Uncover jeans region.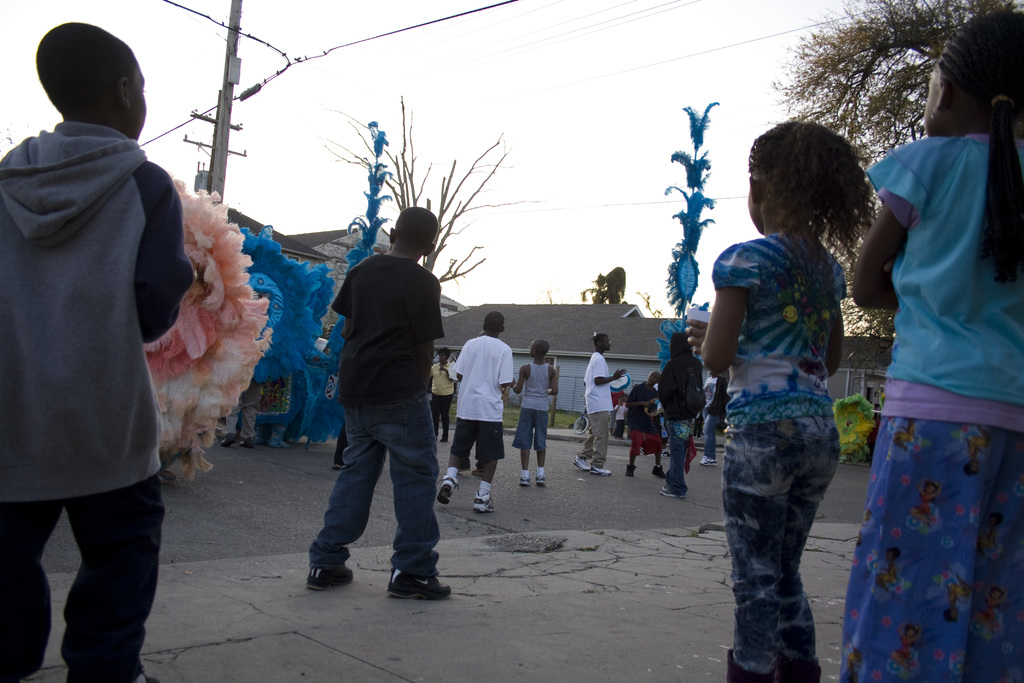
Uncovered: detection(309, 391, 444, 579).
